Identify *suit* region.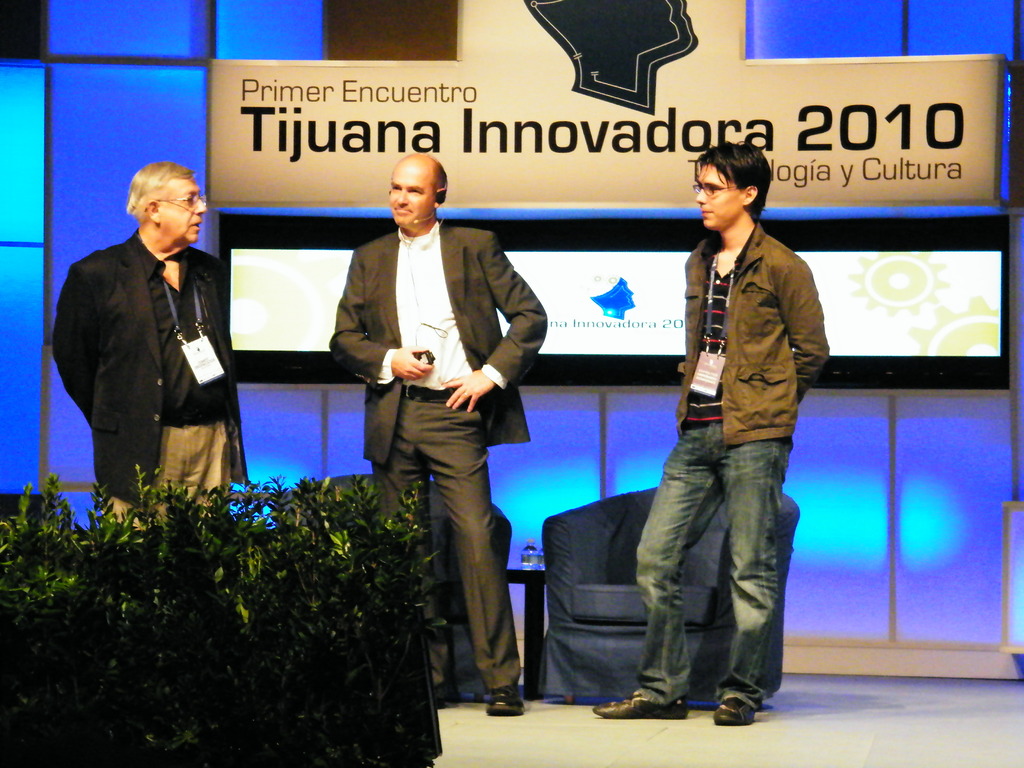
Region: <region>326, 216, 557, 694</region>.
